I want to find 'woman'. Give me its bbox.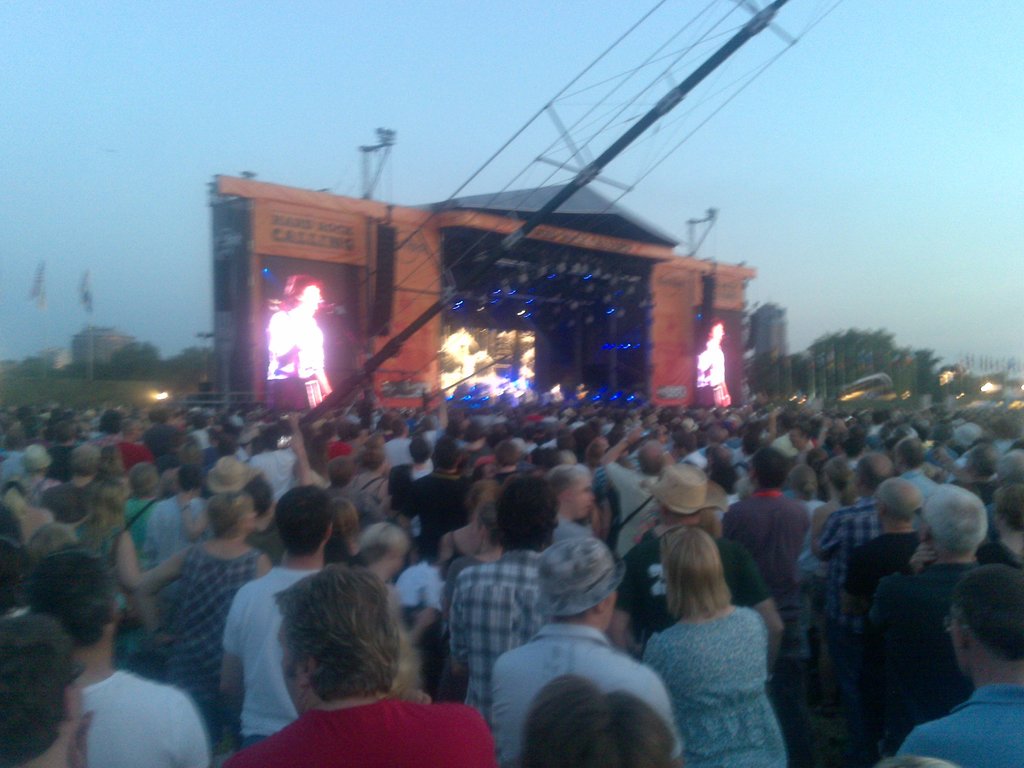
pyautogui.locateOnScreen(315, 494, 364, 575).
